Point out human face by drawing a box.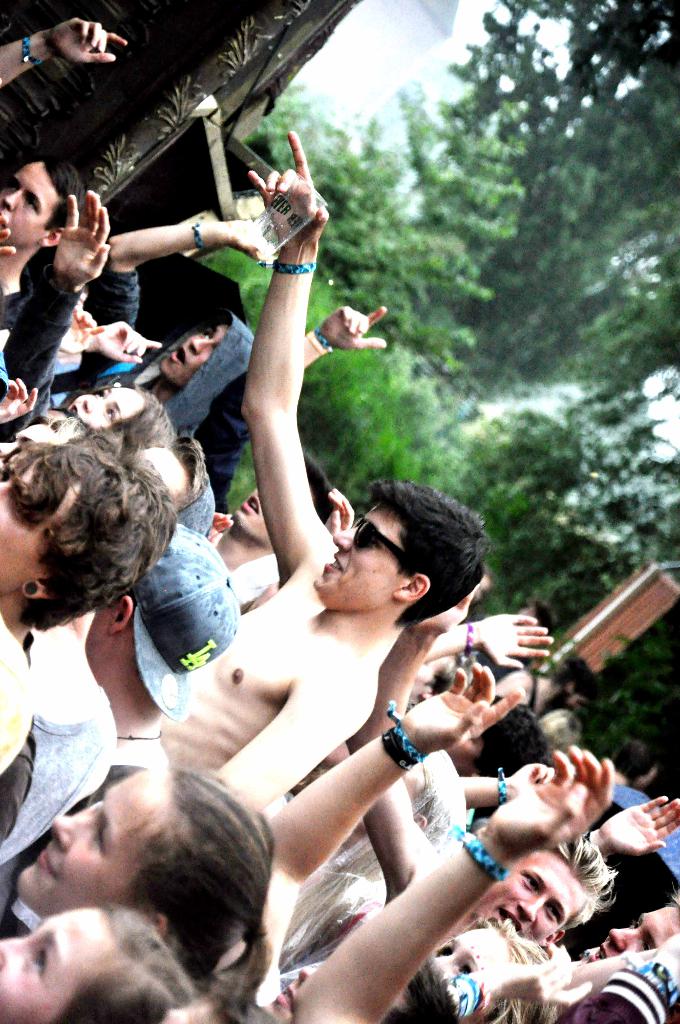
locate(151, 321, 226, 386).
